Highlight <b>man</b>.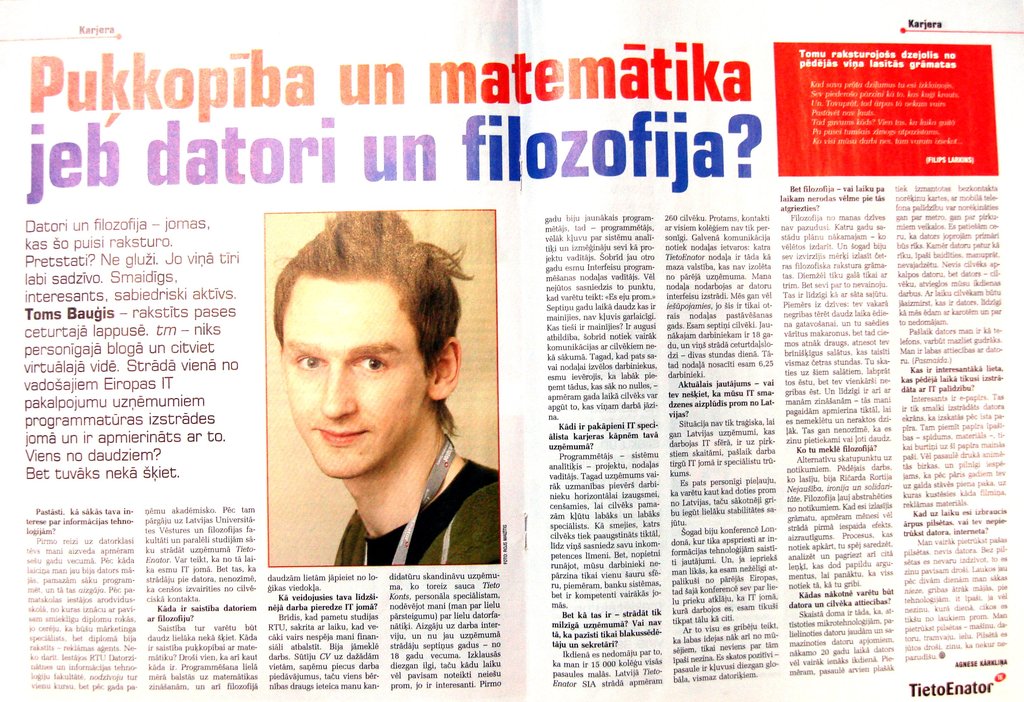
Highlighted region: rect(274, 209, 501, 568).
